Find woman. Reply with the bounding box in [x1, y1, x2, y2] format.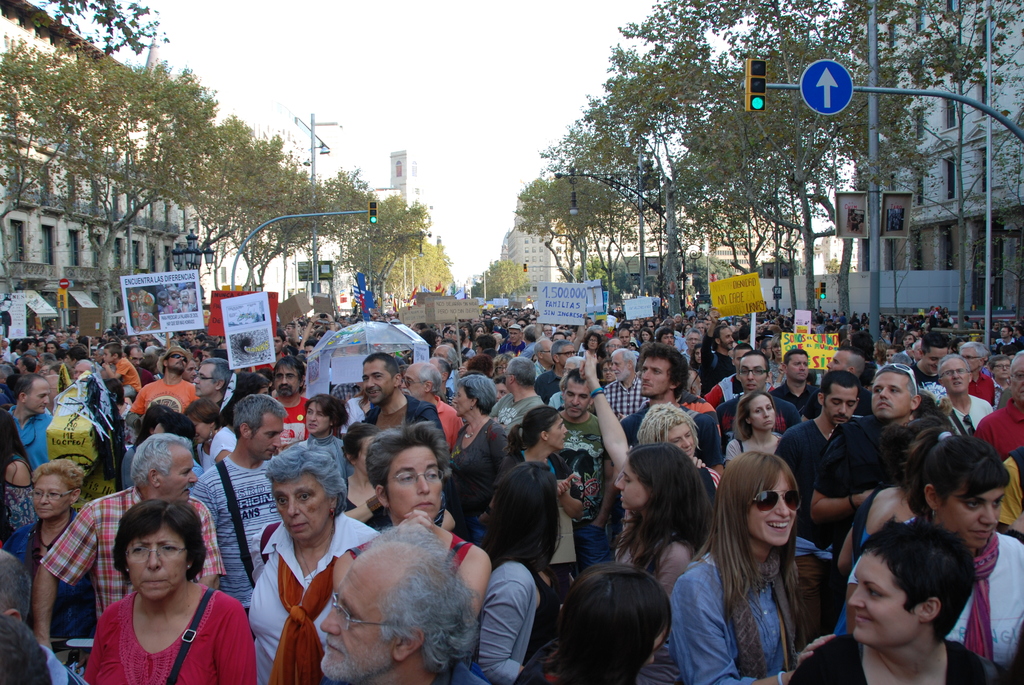
[667, 445, 837, 684].
